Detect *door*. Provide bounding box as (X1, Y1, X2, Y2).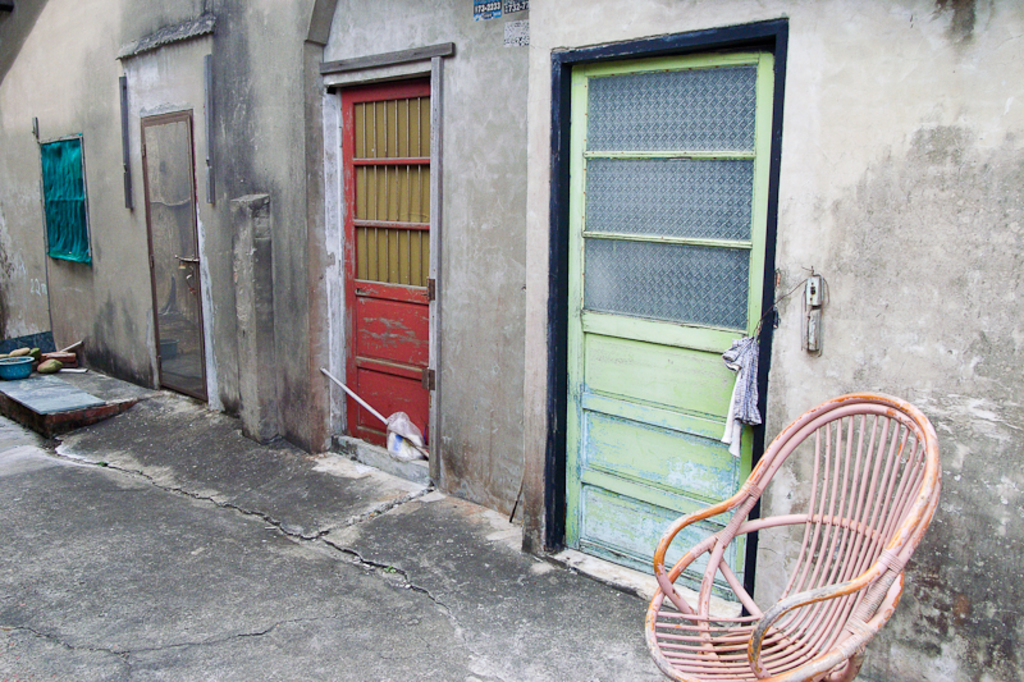
(326, 74, 431, 459).
